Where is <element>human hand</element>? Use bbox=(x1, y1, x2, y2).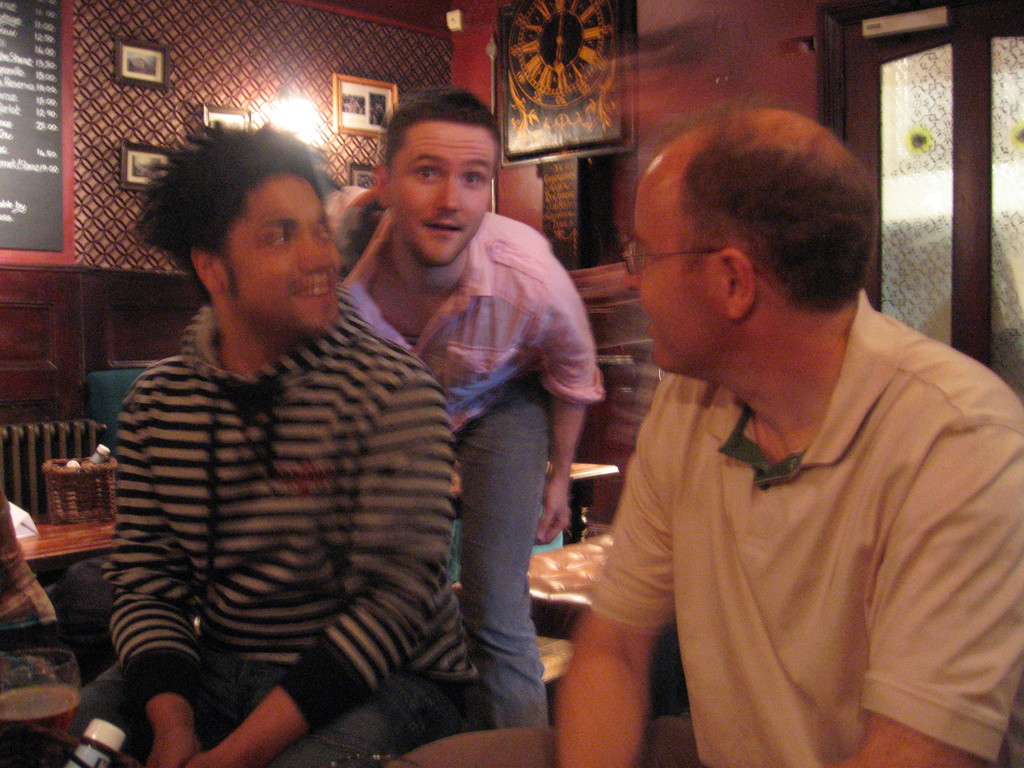
bbox=(182, 751, 250, 767).
